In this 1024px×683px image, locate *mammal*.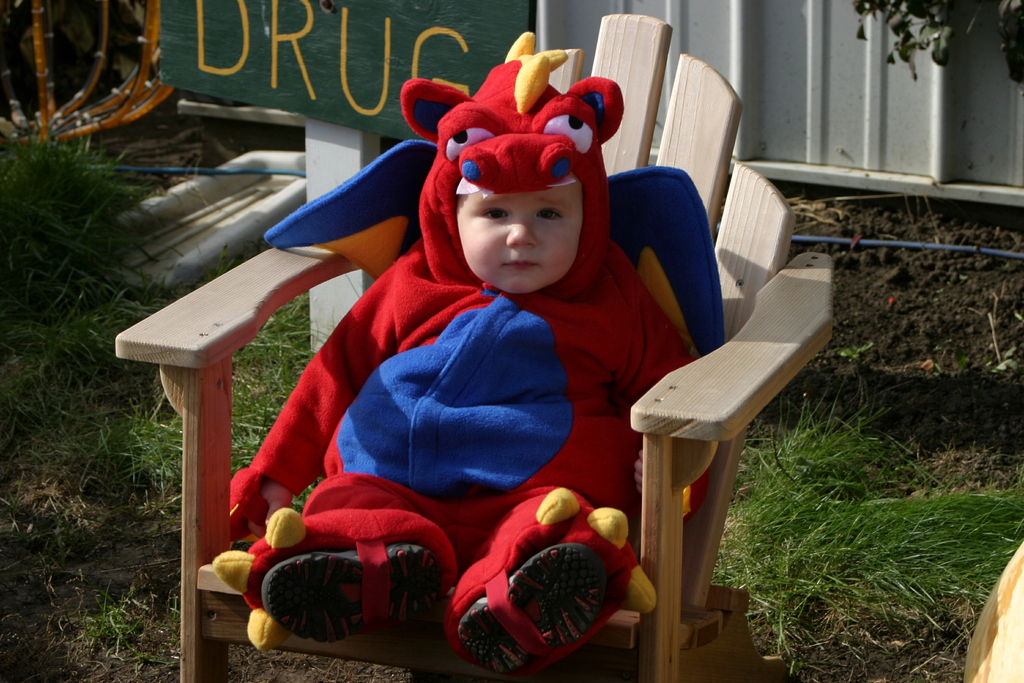
Bounding box: BBox(271, 68, 793, 617).
